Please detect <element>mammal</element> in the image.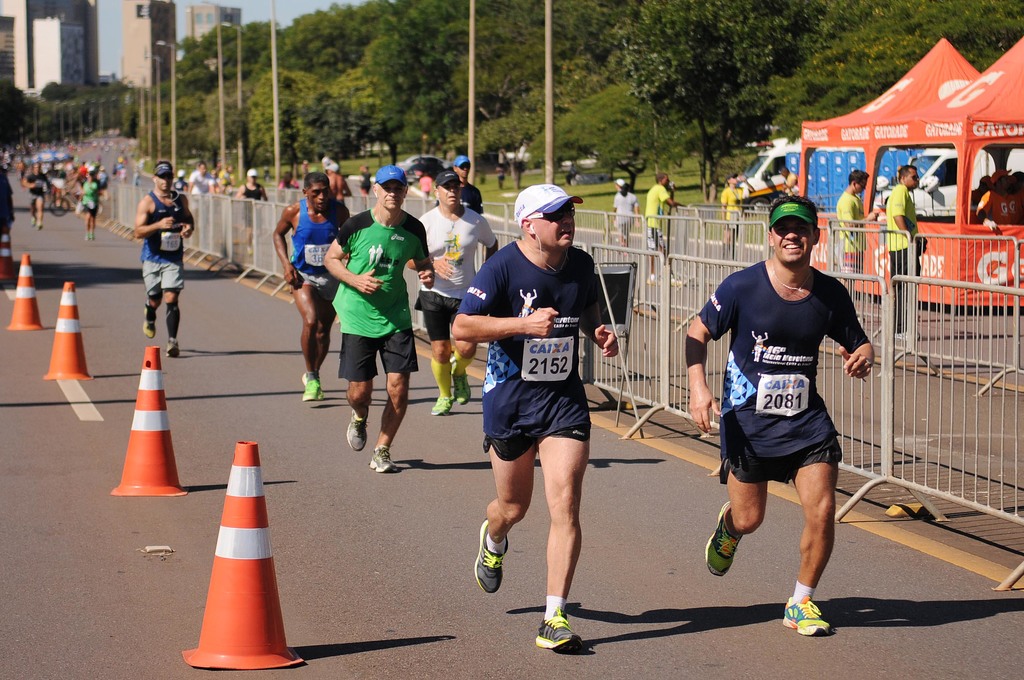
Rect(134, 160, 193, 357).
